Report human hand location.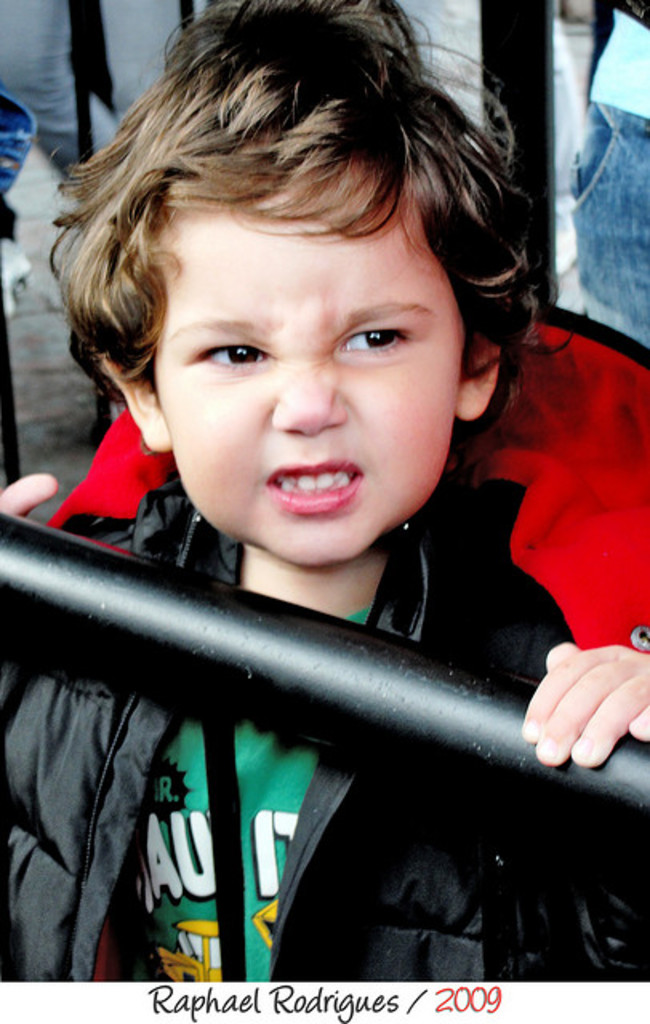
Report: 0, 472, 59, 517.
